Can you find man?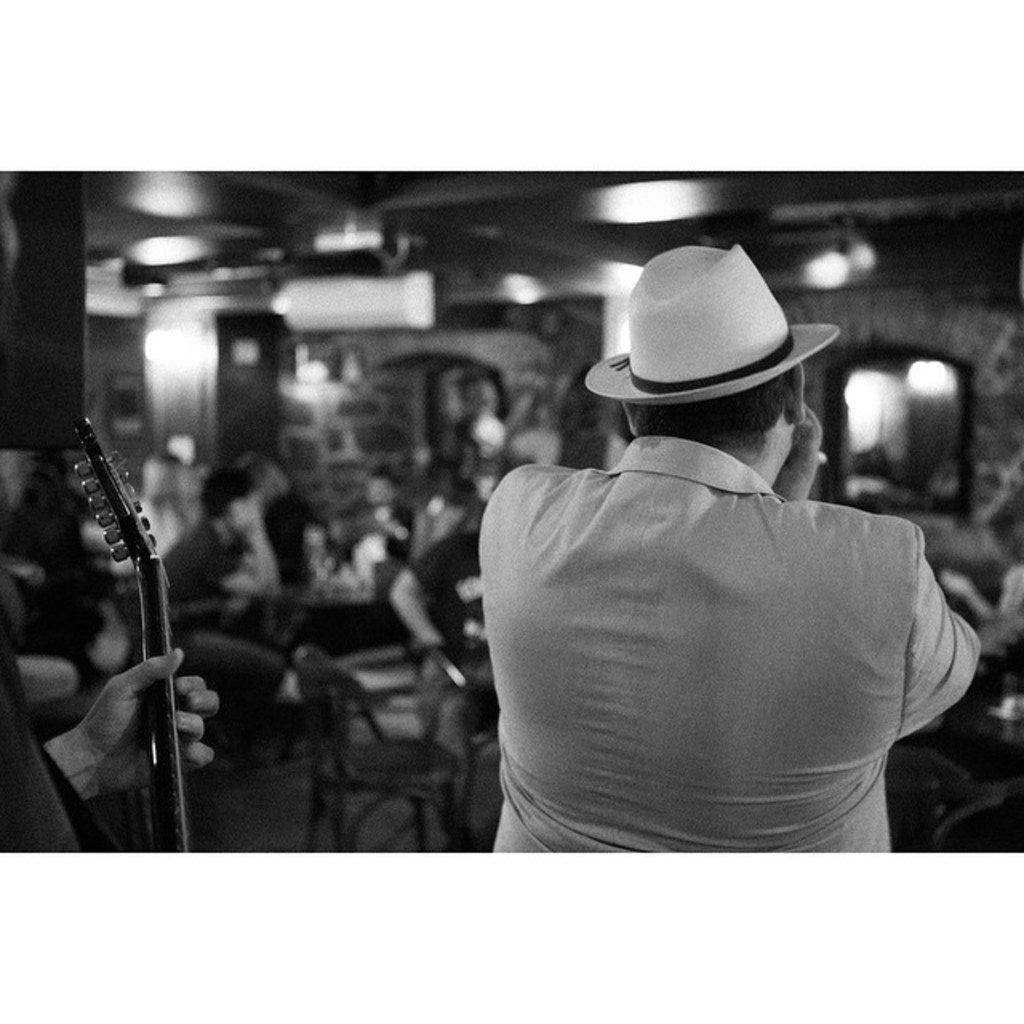
Yes, bounding box: detection(155, 467, 298, 752).
